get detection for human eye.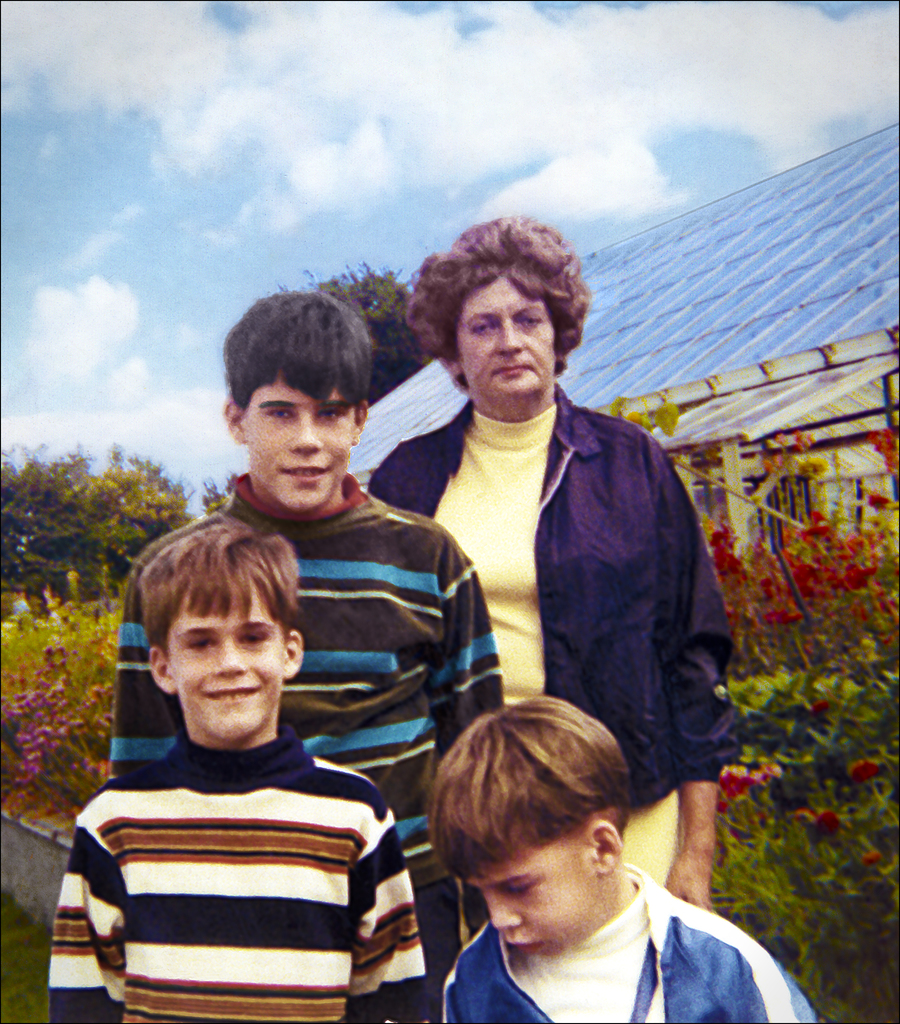
Detection: bbox=(504, 881, 534, 893).
